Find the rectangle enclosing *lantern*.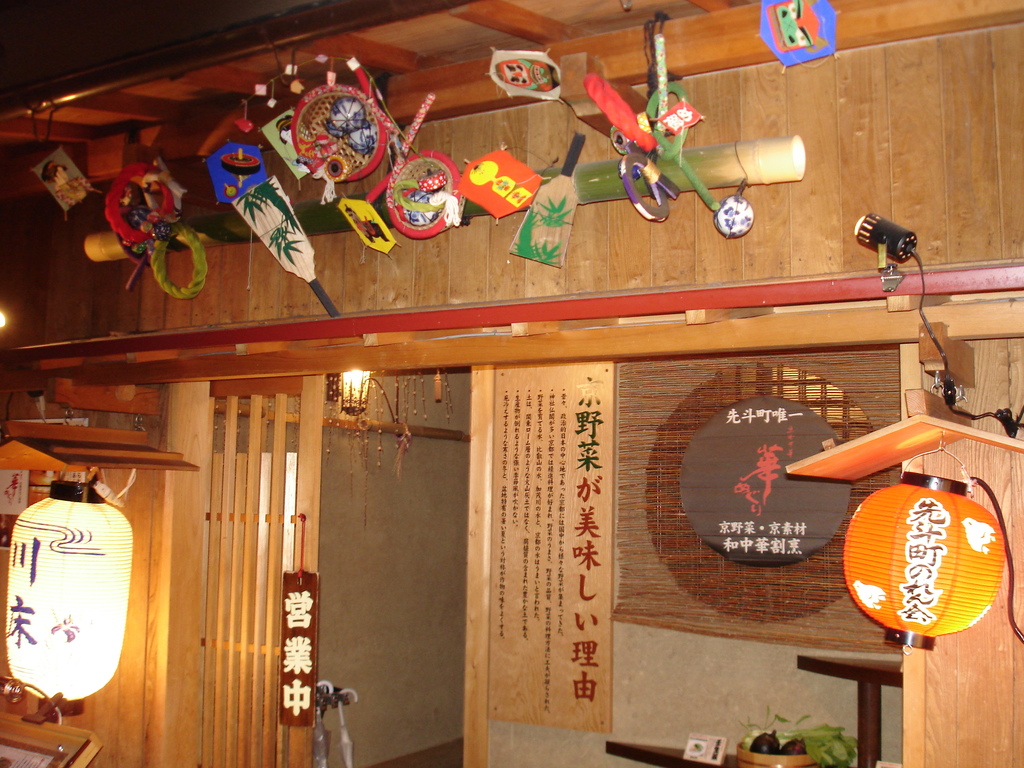
x1=8, y1=483, x2=136, y2=716.
